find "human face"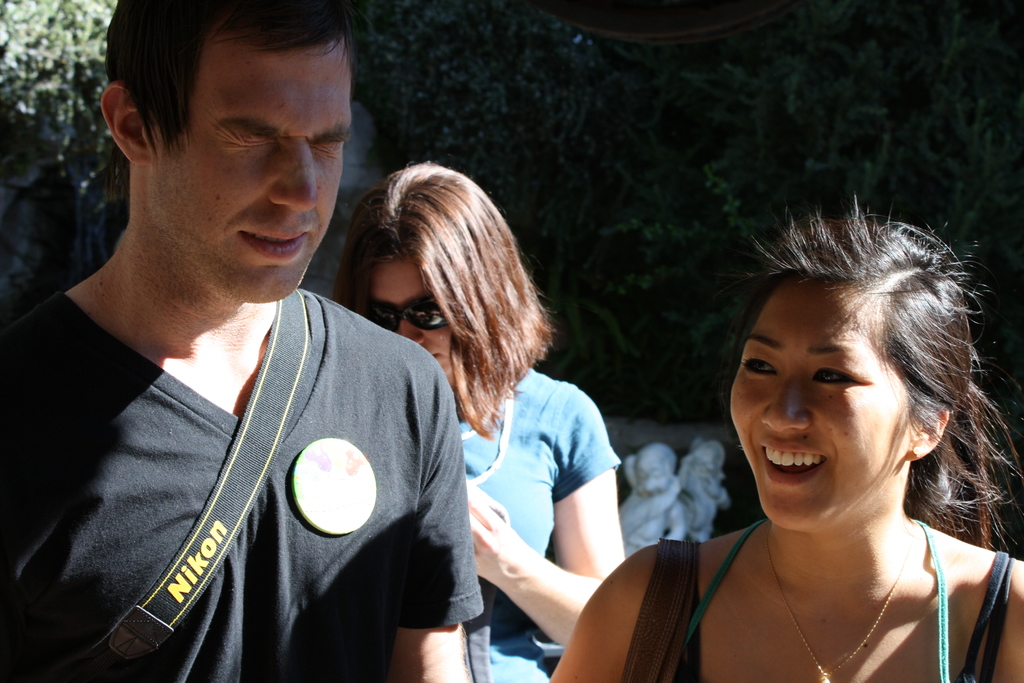
[left=154, top=65, right=351, bottom=302]
